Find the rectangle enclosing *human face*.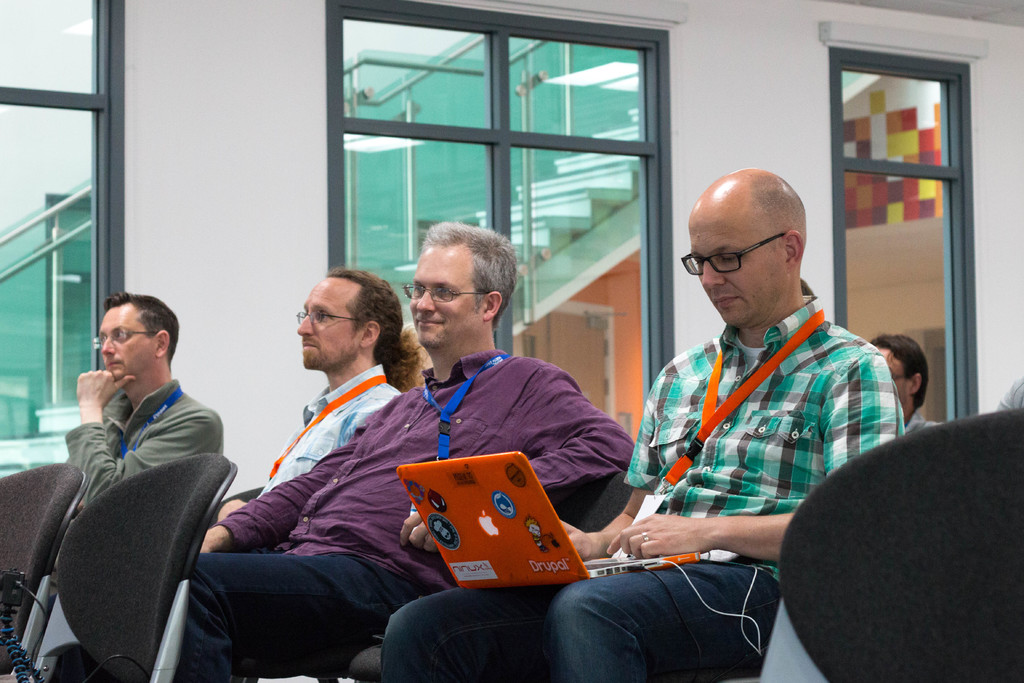
<region>410, 243, 483, 345</region>.
